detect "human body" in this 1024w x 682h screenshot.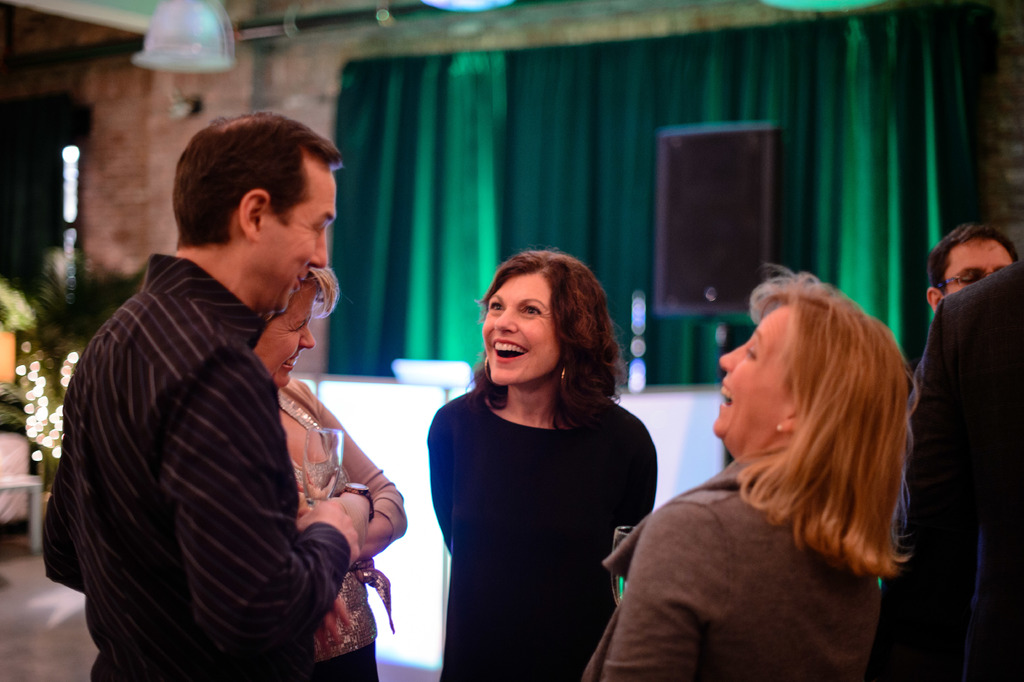
Detection: [left=420, top=385, right=663, bottom=681].
